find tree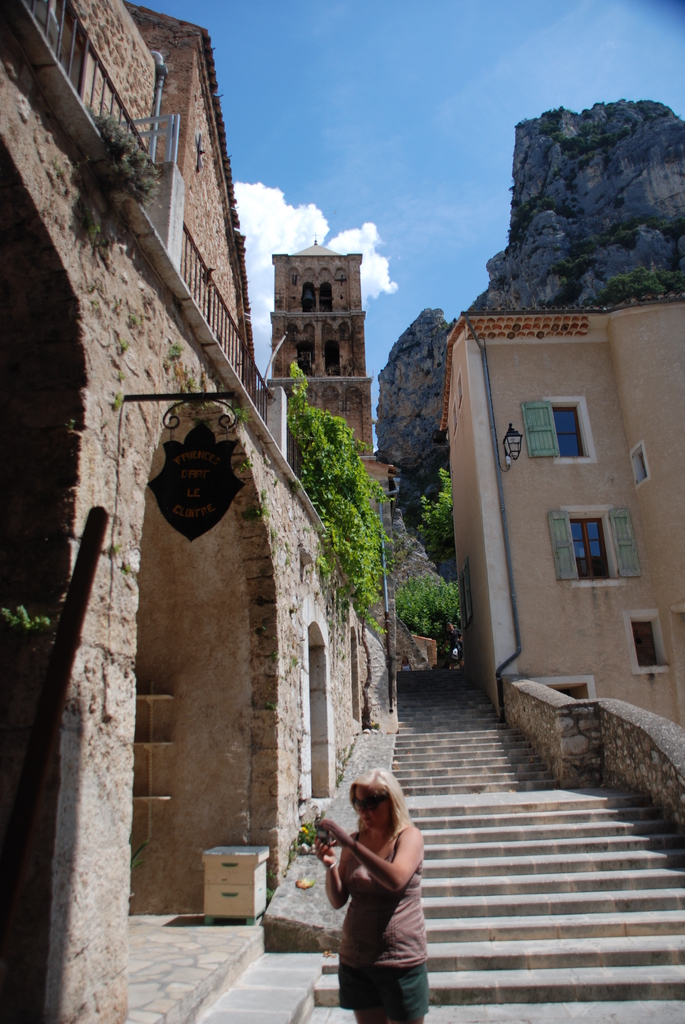
bbox=[289, 371, 462, 653]
